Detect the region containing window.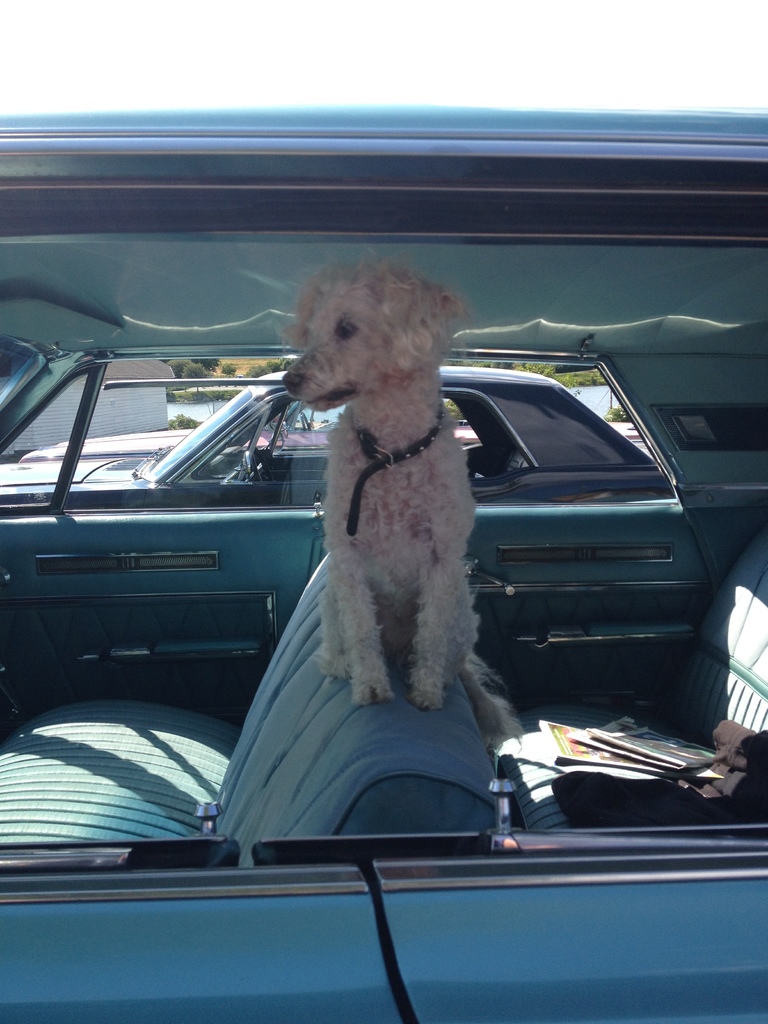
<bbox>1, 231, 767, 840</bbox>.
